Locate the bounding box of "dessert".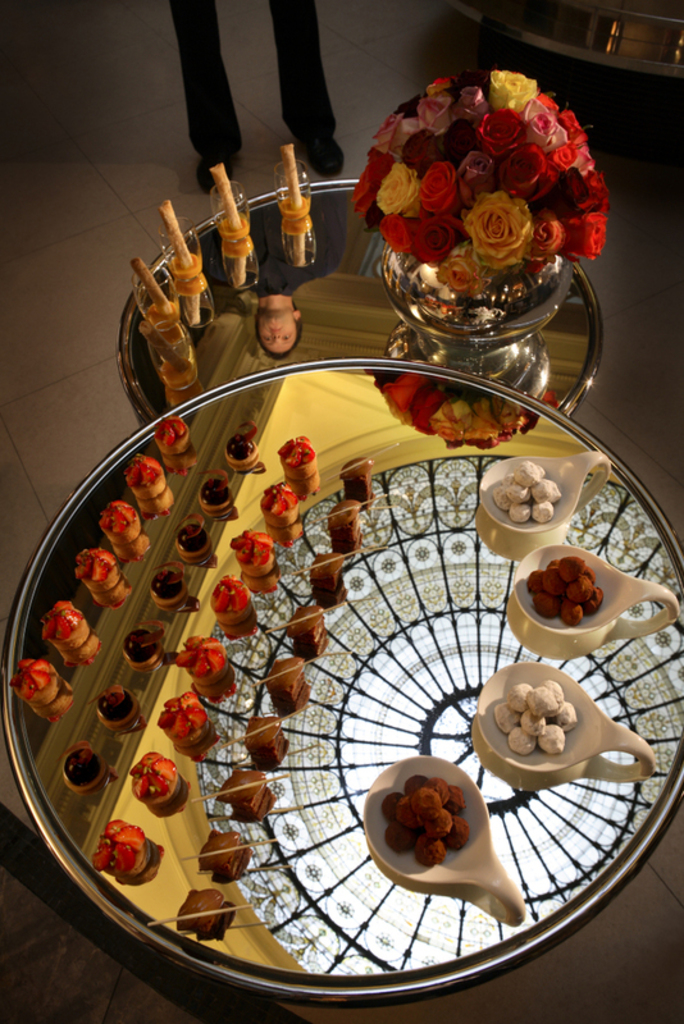
Bounding box: crop(245, 708, 293, 772).
